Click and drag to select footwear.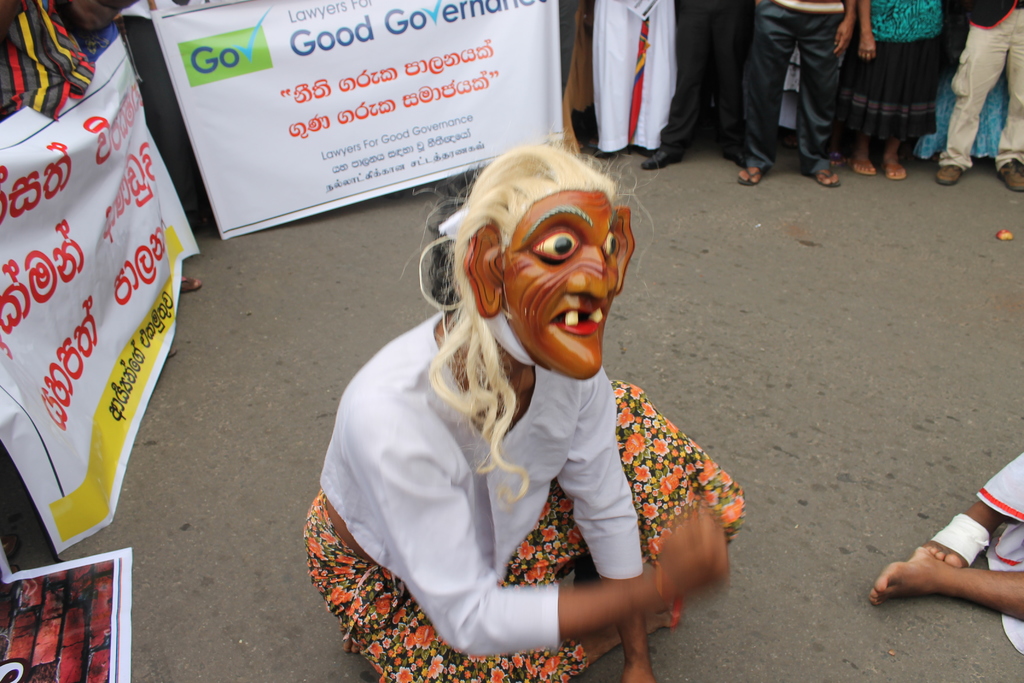
Selection: [left=879, top=160, right=909, bottom=179].
